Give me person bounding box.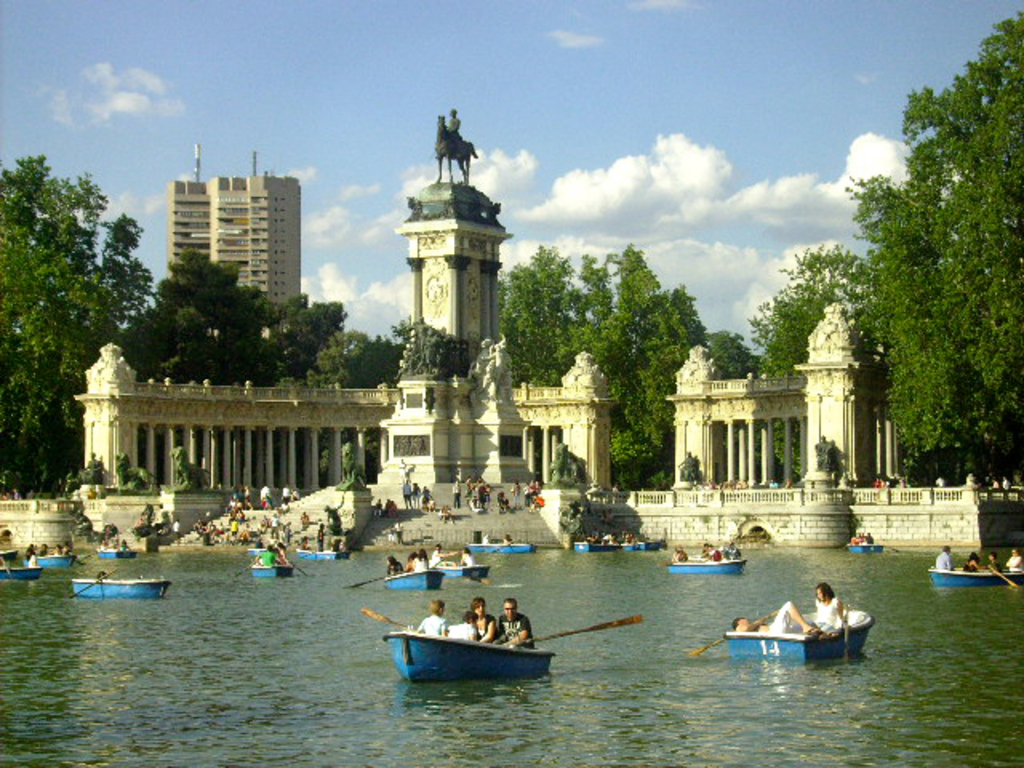
crop(499, 490, 506, 507).
